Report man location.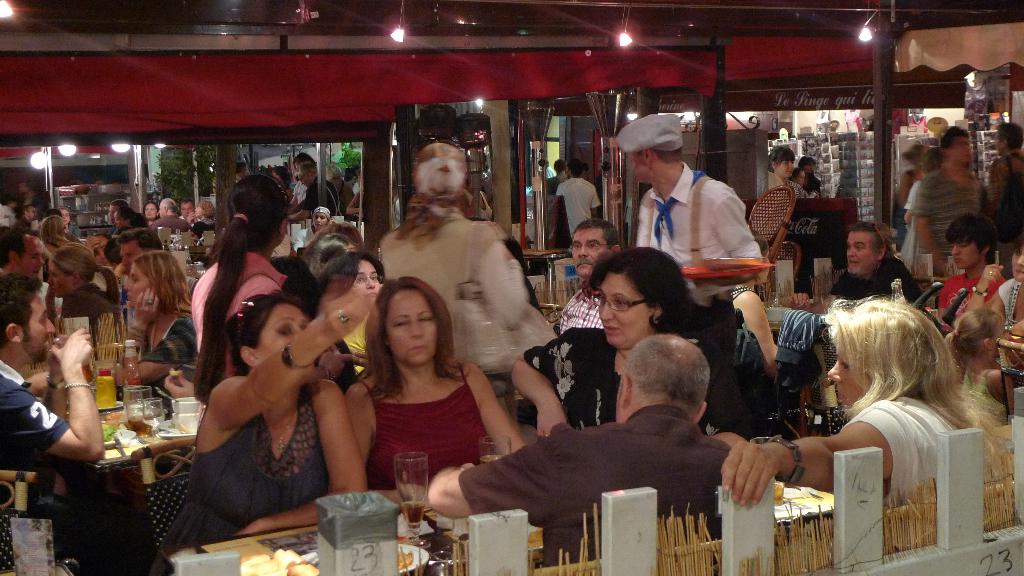
Report: <box>902,128,989,269</box>.
